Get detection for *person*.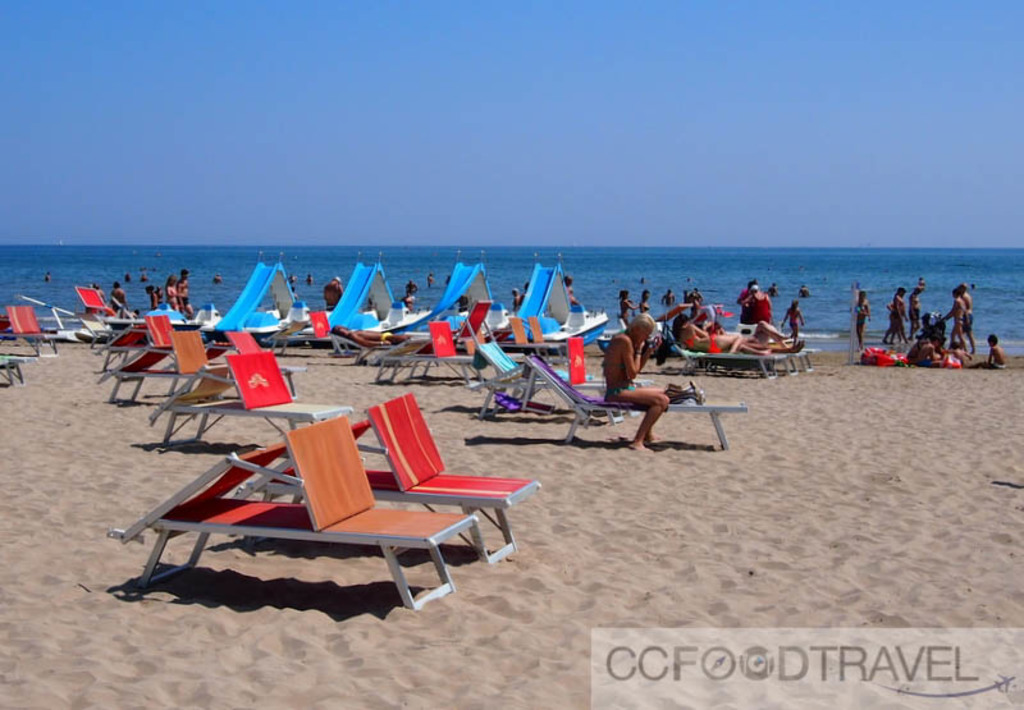
Detection: (left=165, top=272, right=180, bottom=312).
